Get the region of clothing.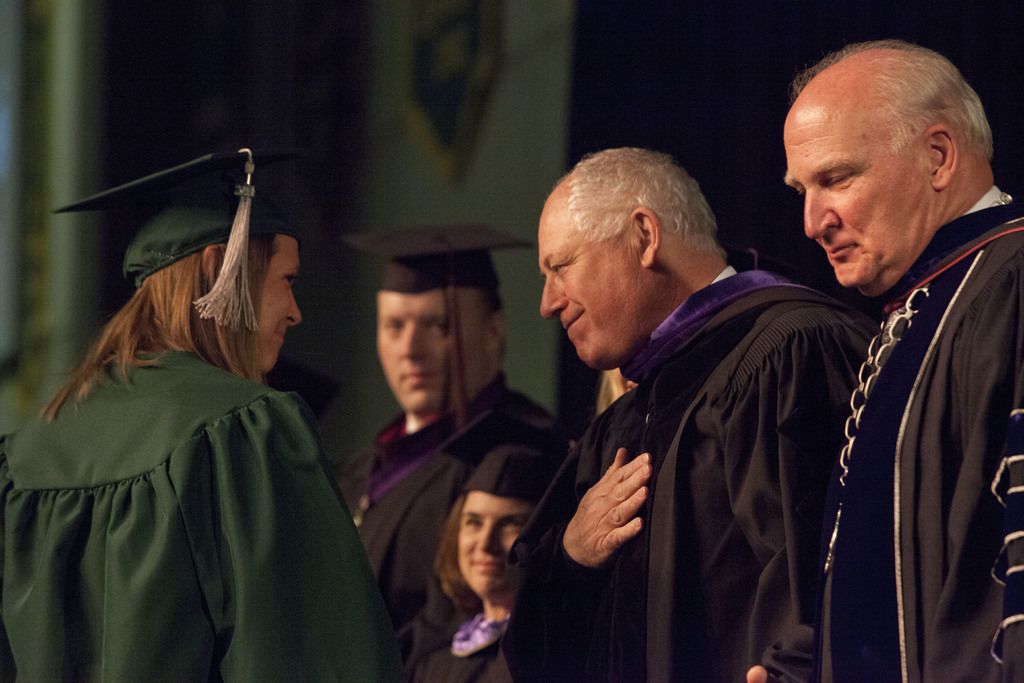
0 344 405 682.
